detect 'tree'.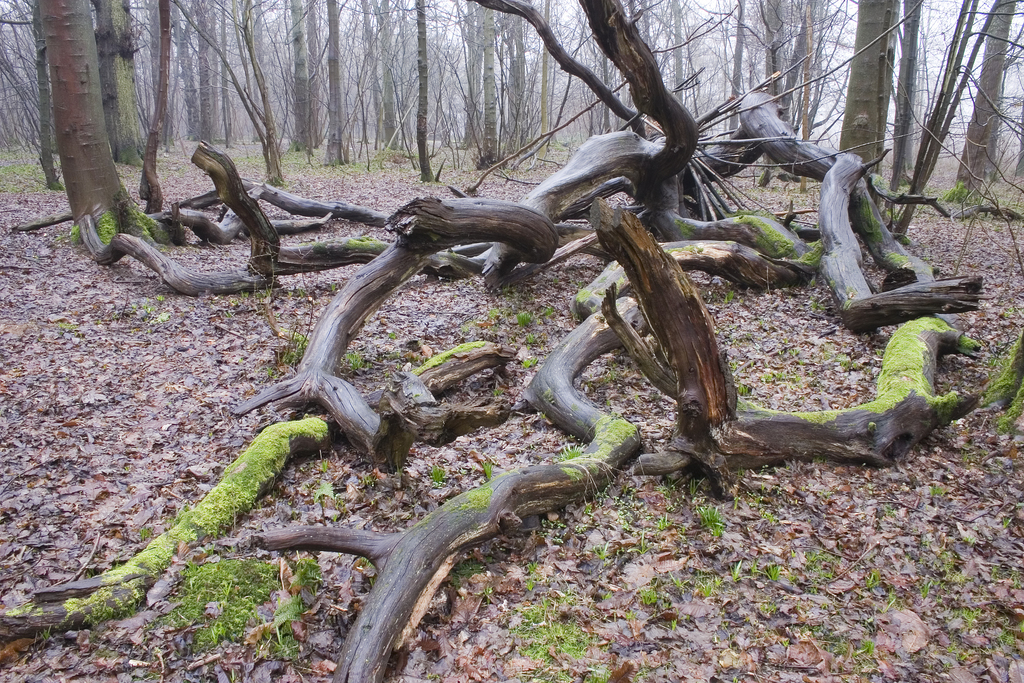
Detected at select_region(0, 0, 1023, 270).
